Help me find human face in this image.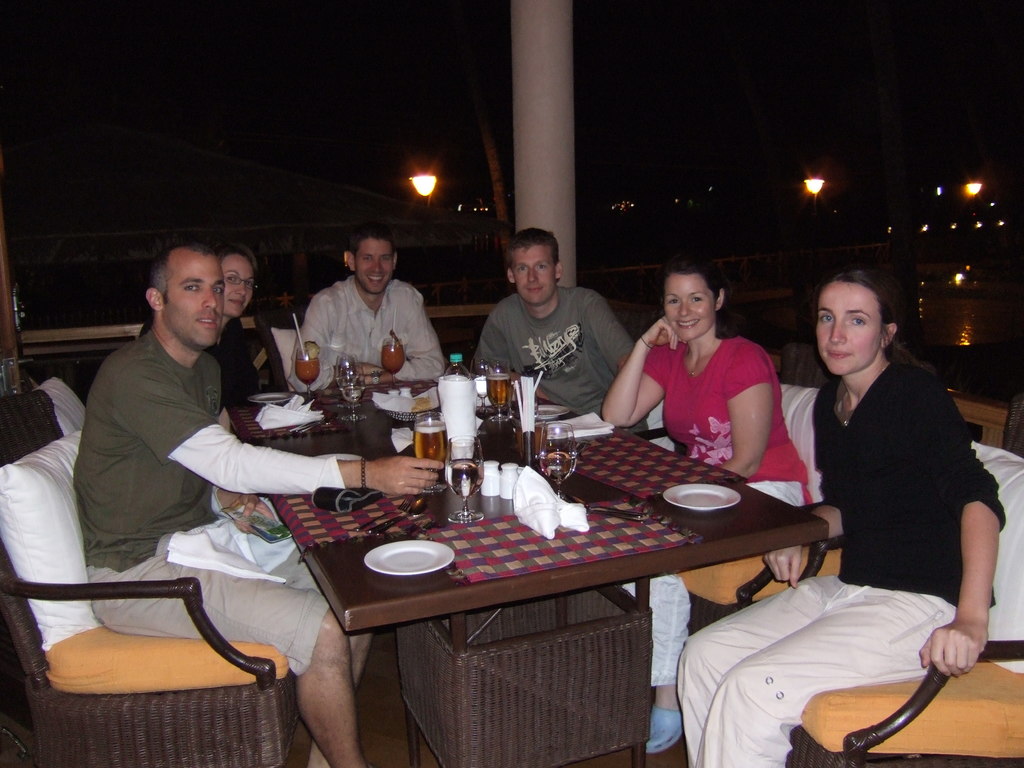
Found it: {"left": 163, "top": 241, "right": 227, "bottom": 354}.
